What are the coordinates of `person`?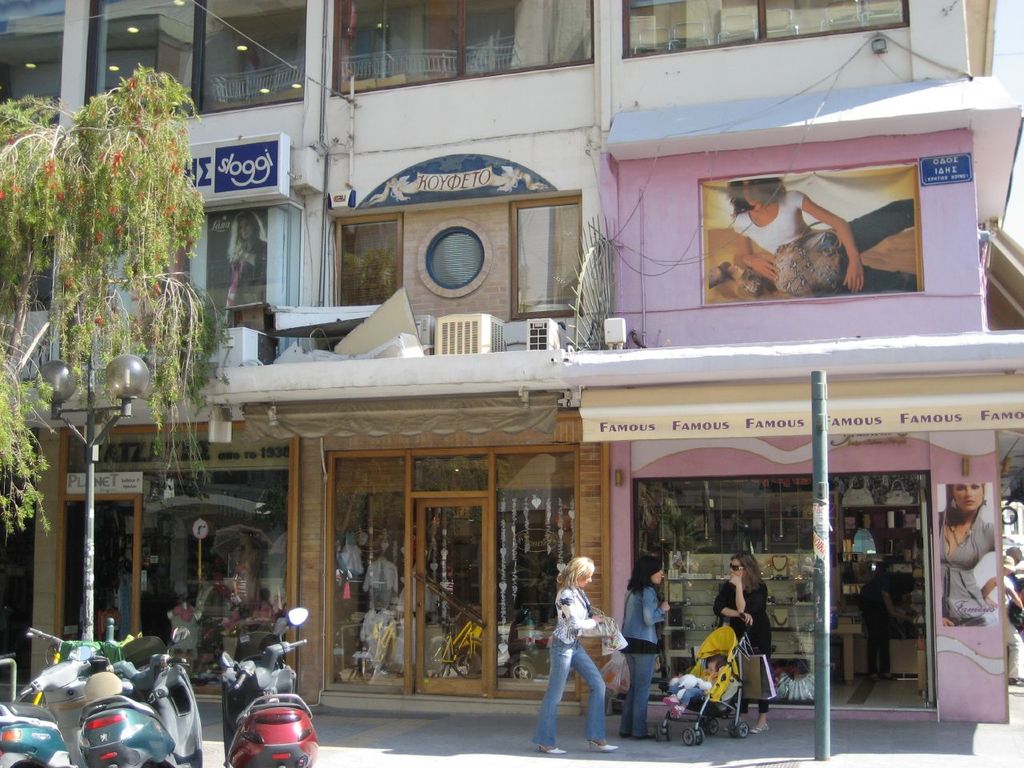
856/574/894/682.
